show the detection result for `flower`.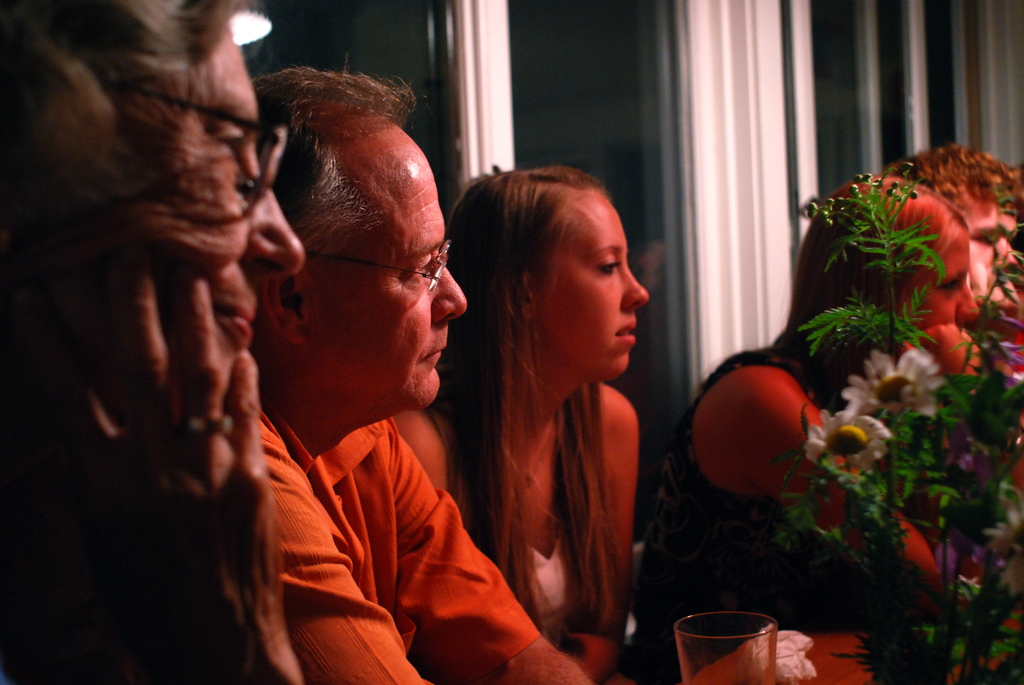
Rect(845, 345, 945, 421).
